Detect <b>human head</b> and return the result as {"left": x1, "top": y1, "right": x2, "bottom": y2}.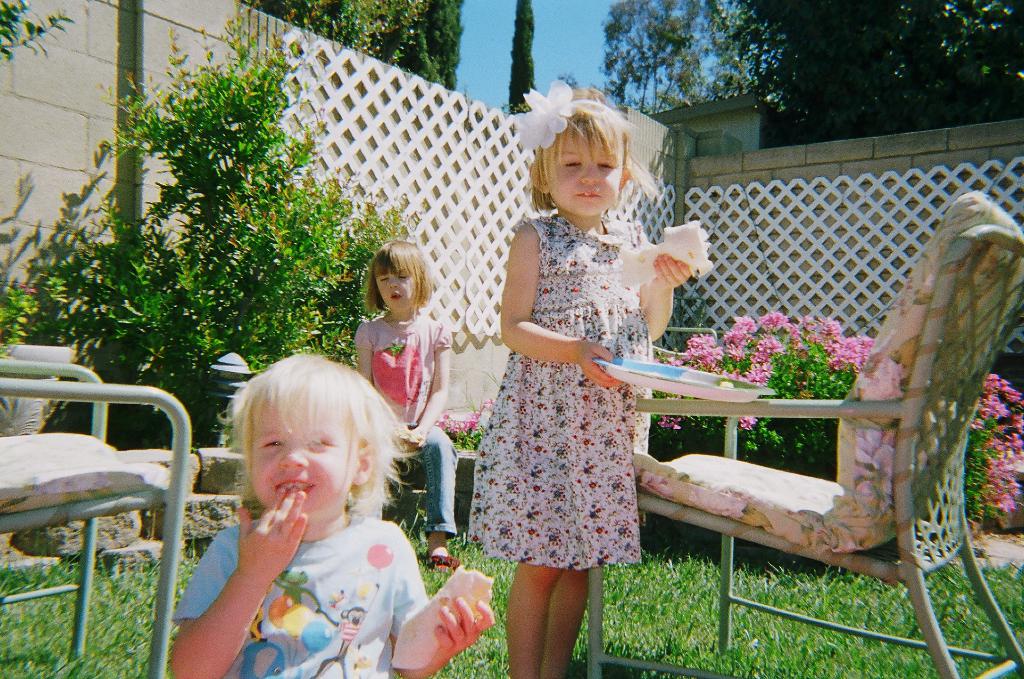
{"left": 369, "top": 241, "right": 428, "bottom": 310}.
